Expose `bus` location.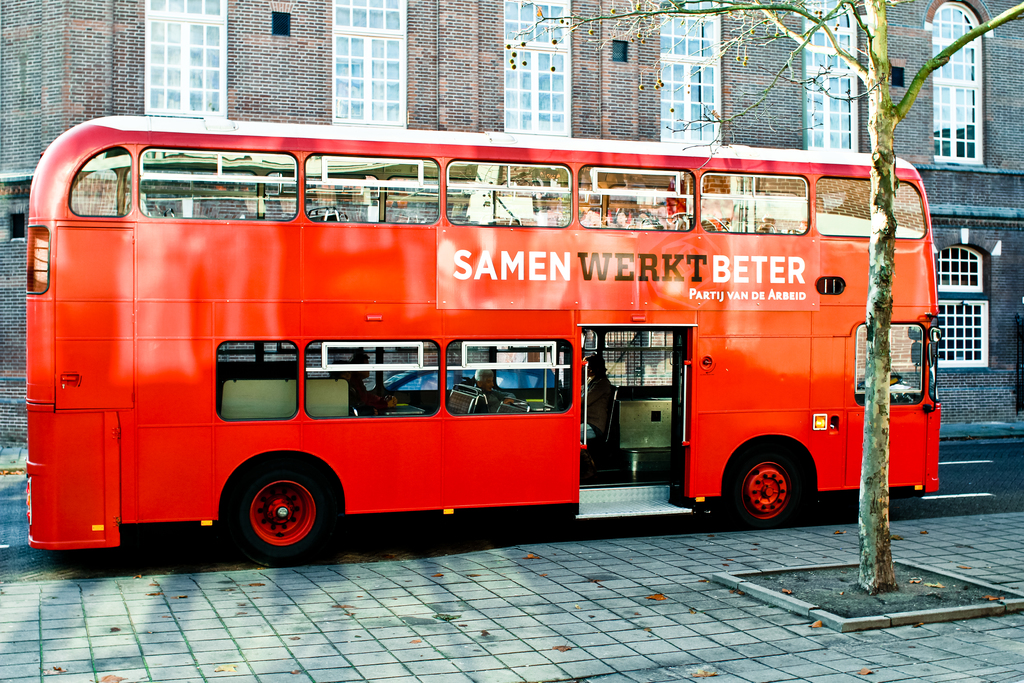
Exposed at [left=20, top=112, right=942, bottom=564].
